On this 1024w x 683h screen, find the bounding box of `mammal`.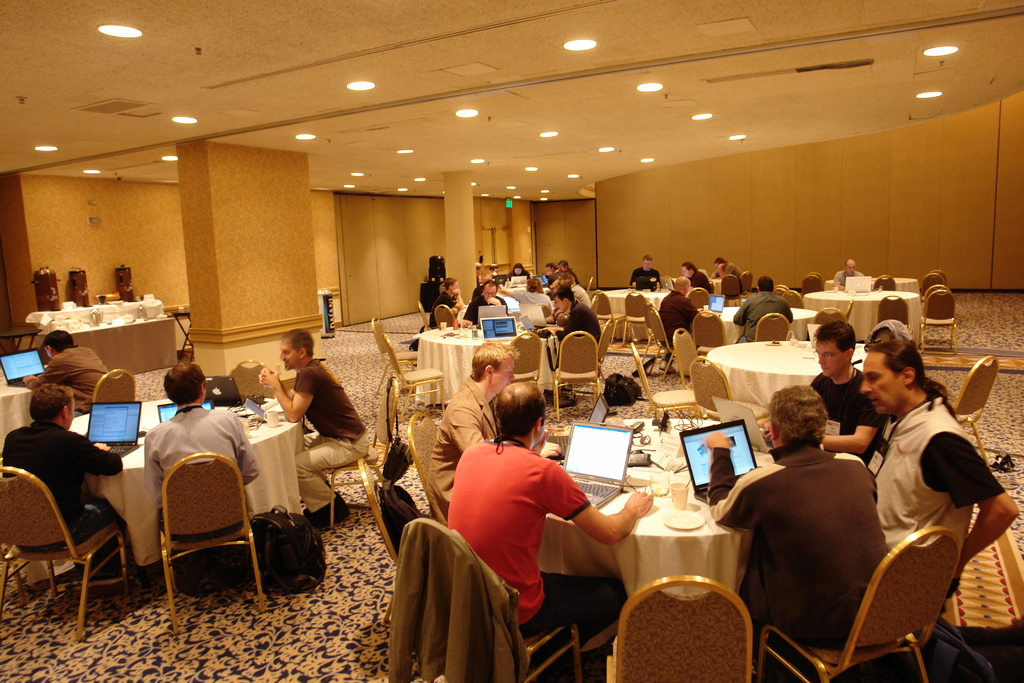
Bounding box: box=[0, 385, 121, 595].
